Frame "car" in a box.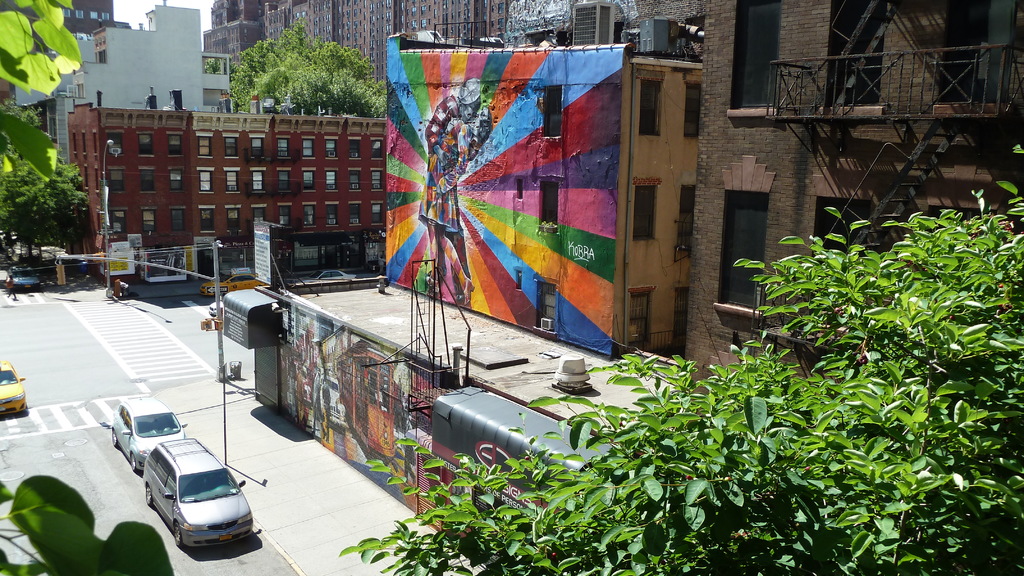
115, 396, 186, 467.
